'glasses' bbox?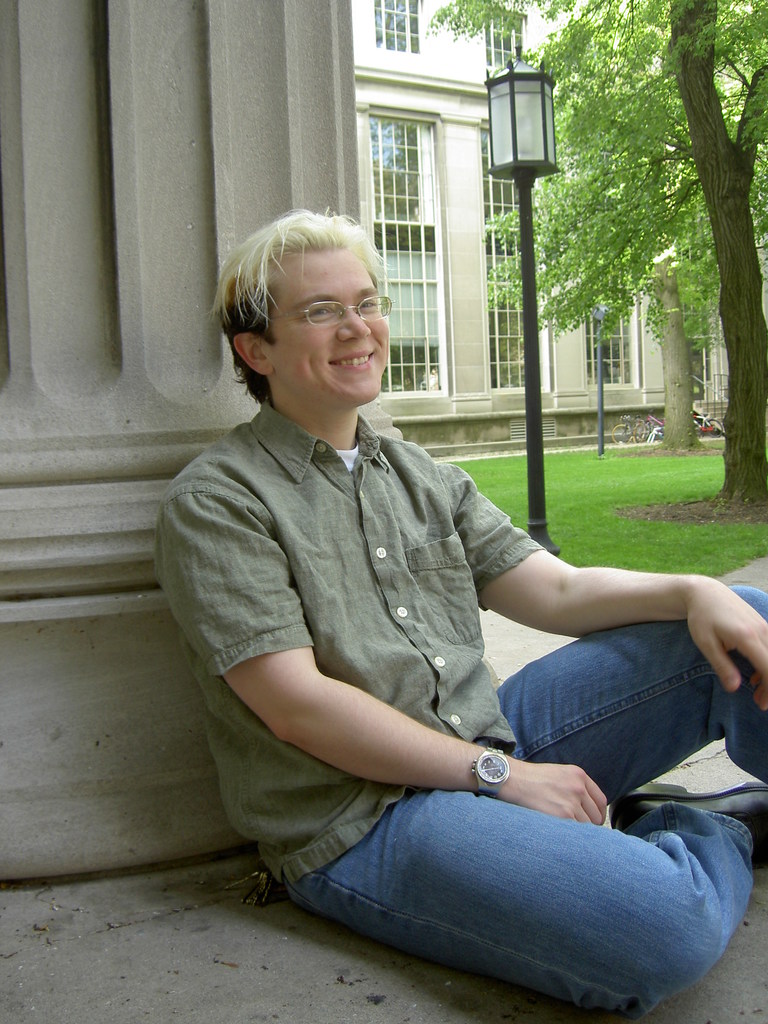
Rect(273, 281, 390, 343)
